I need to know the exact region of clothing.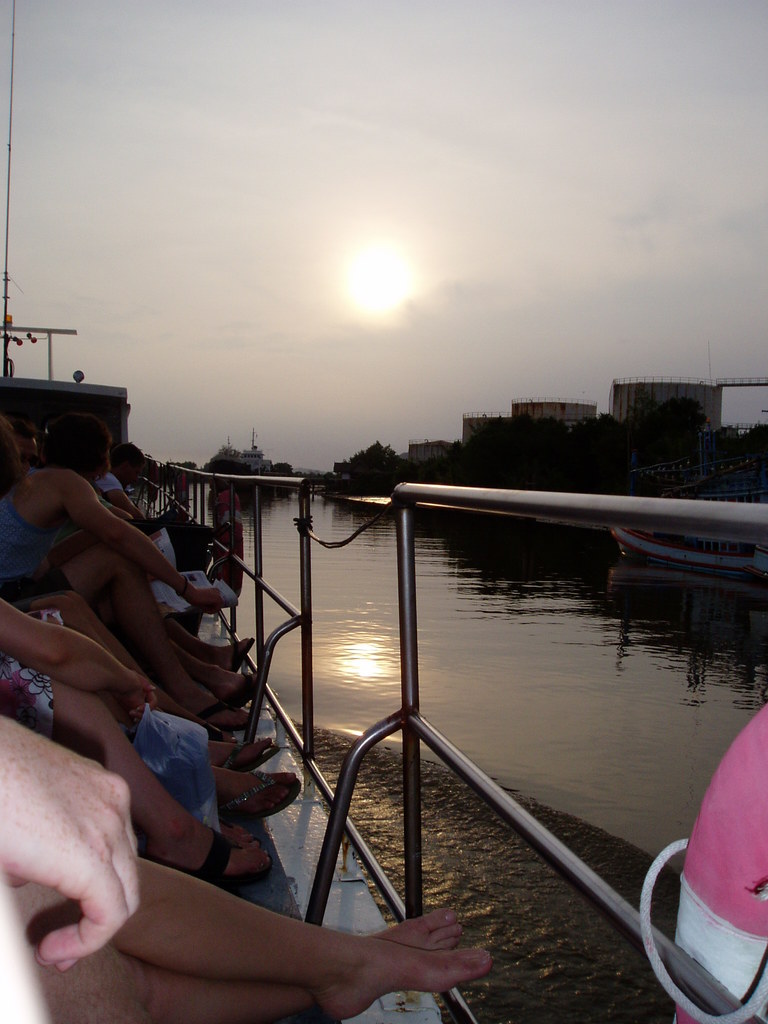
Region: box=[0, 490, 70, 600].
